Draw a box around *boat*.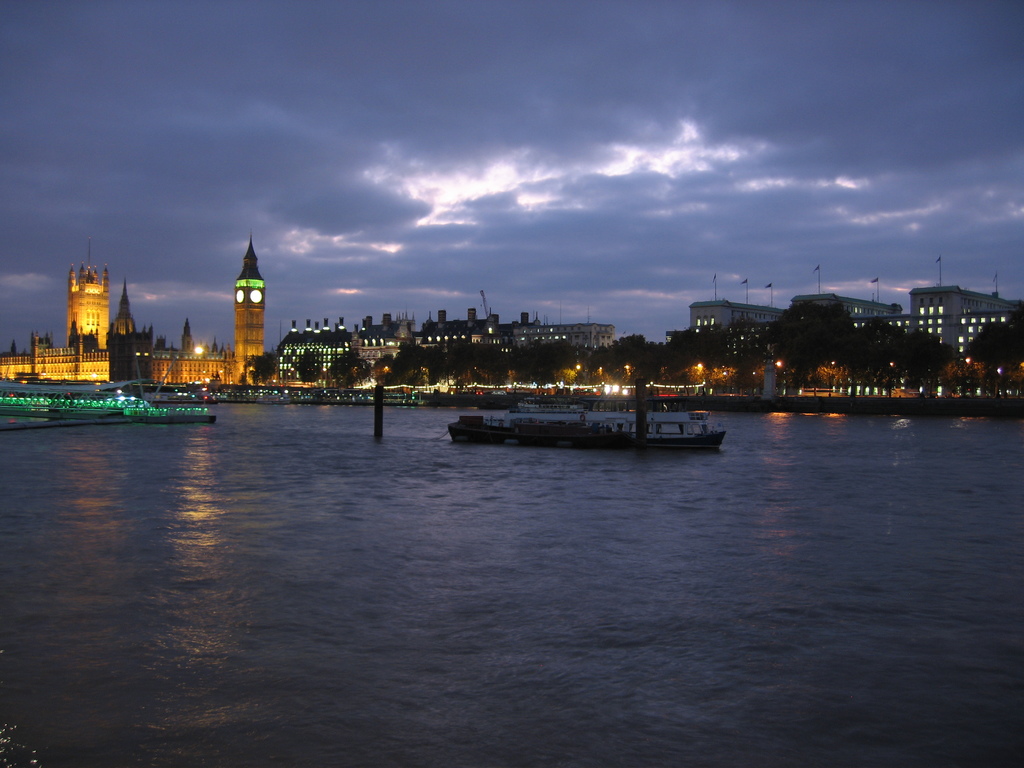
region(516, 399, 588, 414).
